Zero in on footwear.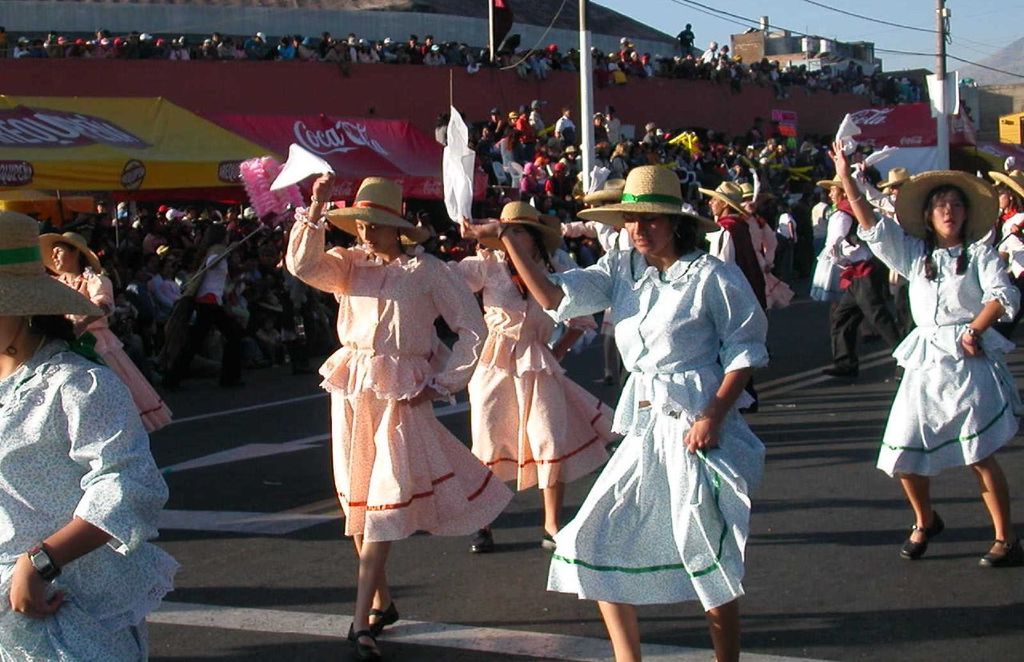
Zeroed in: BBox(366, 602, 403, 635).
